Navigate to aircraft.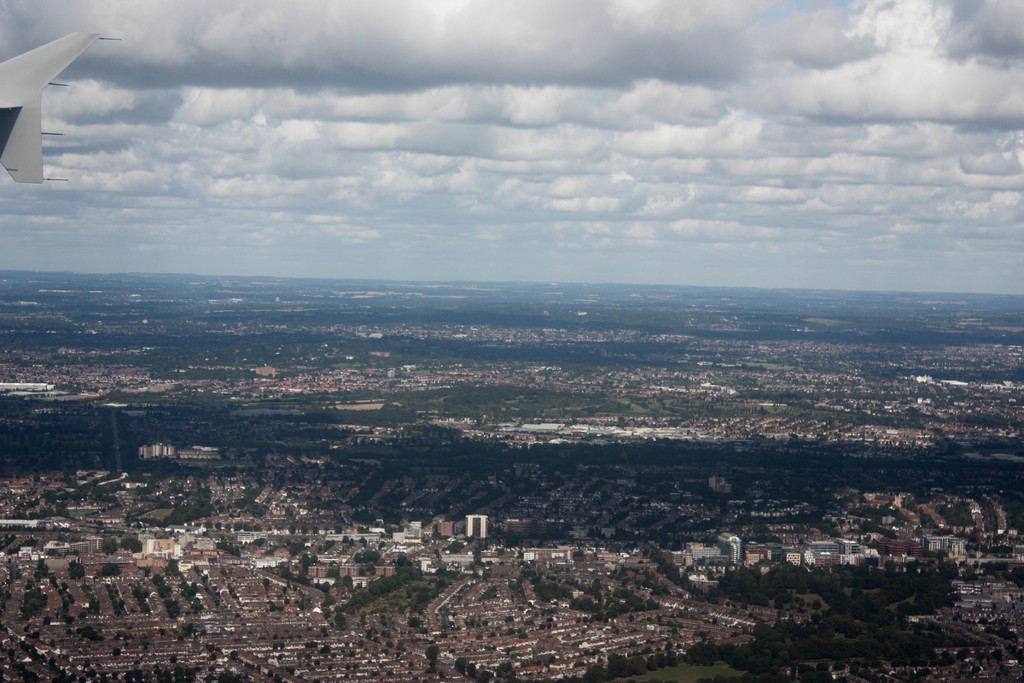
Navigation target: Rect(0, 10, 111, 195).
